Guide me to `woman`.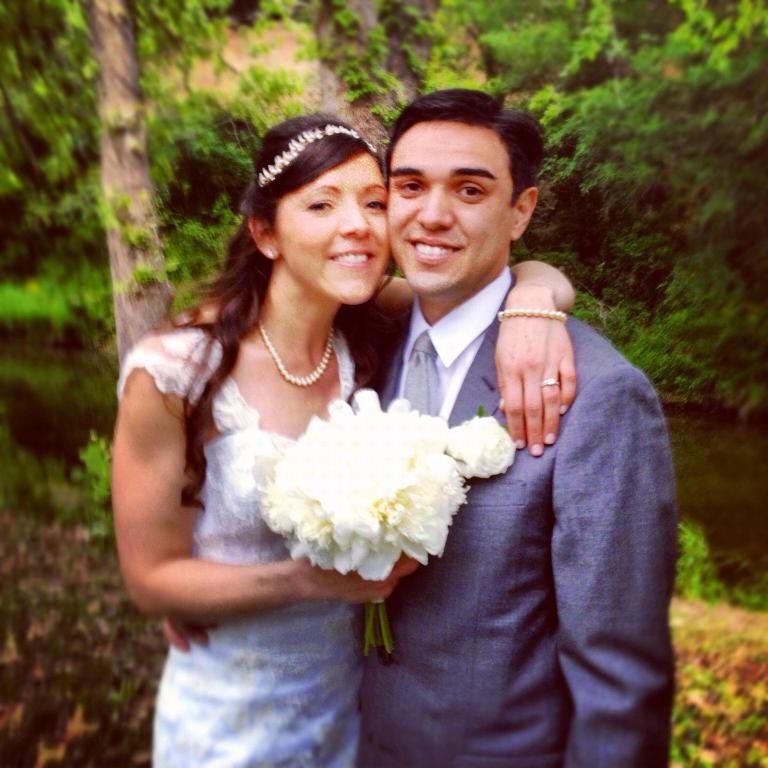
Guidance: [109,114,578,767].
